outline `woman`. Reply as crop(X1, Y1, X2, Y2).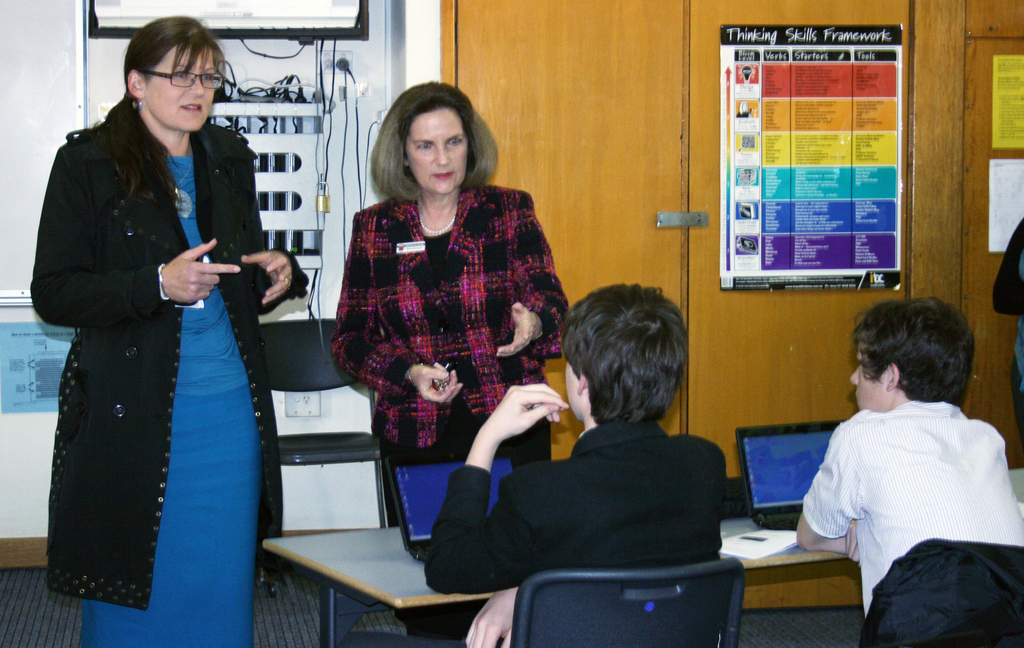
crop(30, 15, 300, 647).
